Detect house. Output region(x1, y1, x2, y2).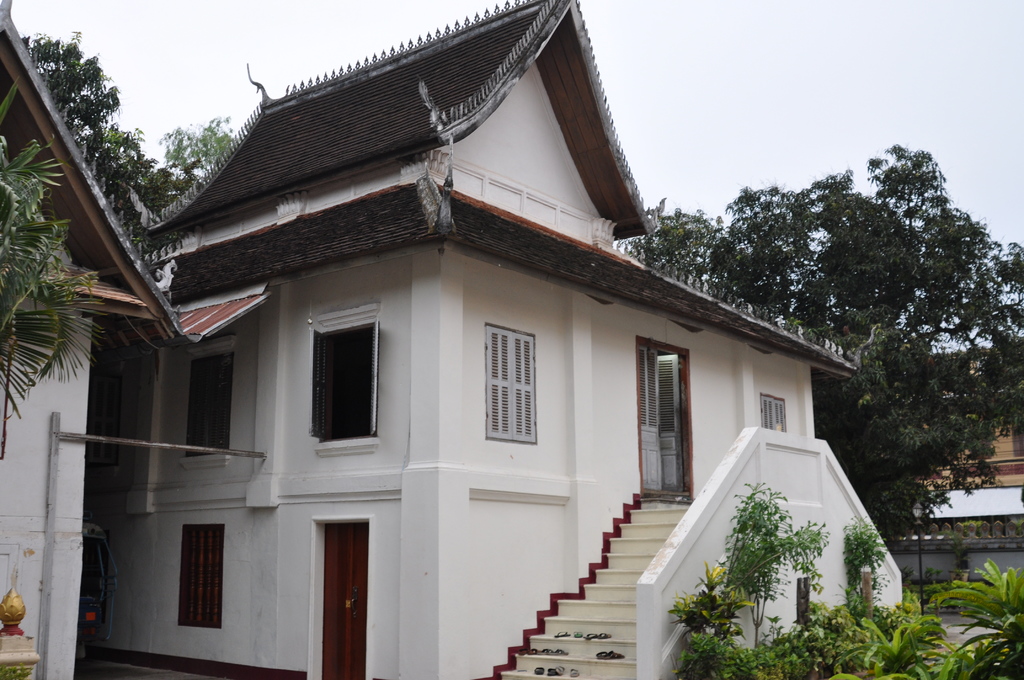
region(803, 337, 1022, 642).
